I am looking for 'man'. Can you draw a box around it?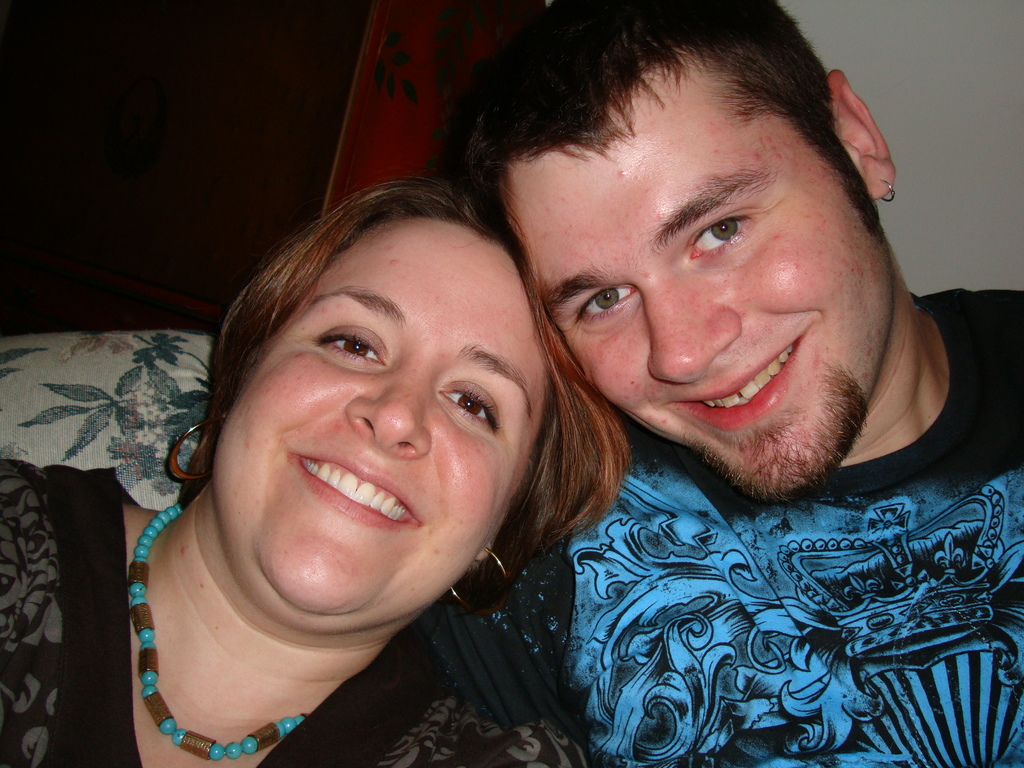
Sure, the bounding box is 444,0,1022,767.
